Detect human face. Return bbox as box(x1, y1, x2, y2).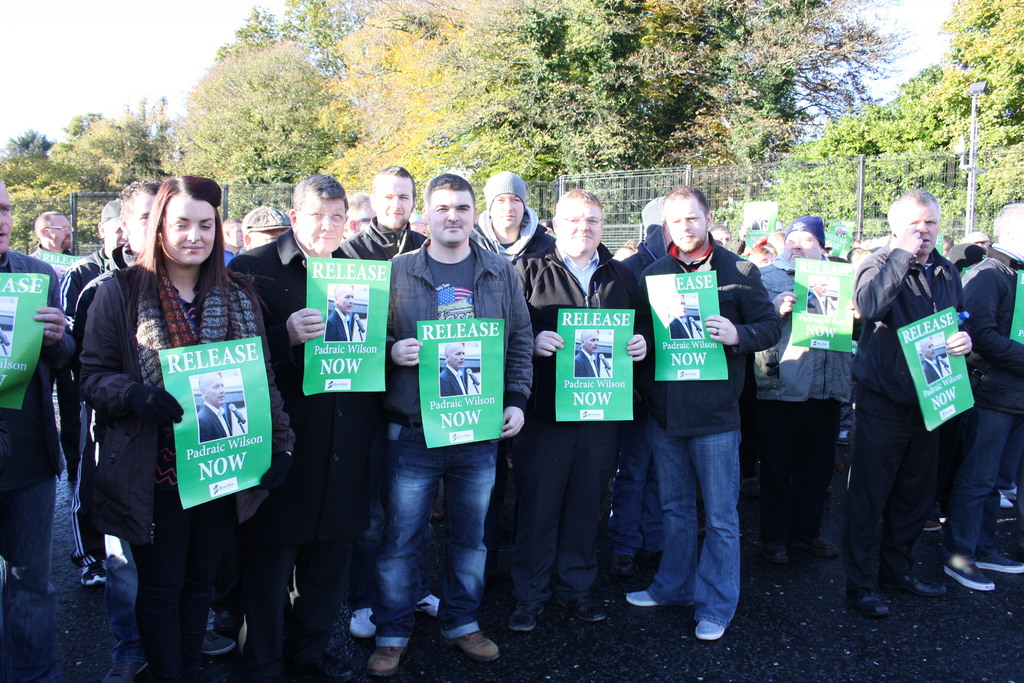
box(886, 202, 938, 251).
